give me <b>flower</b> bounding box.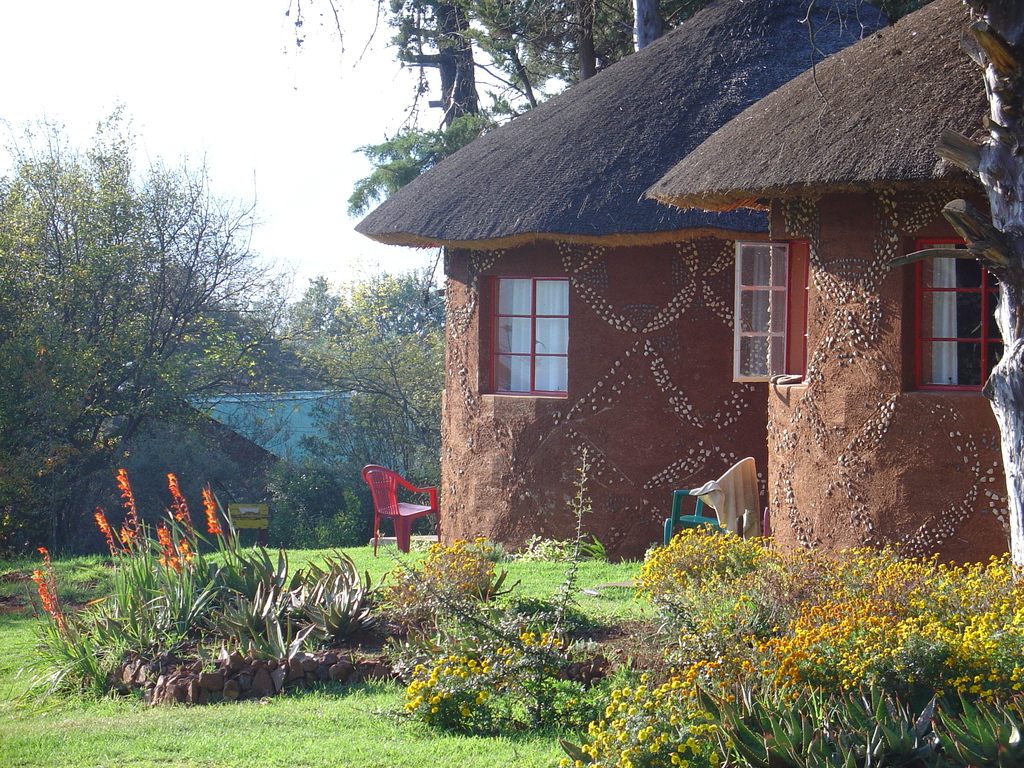
(205,485,220,533).
